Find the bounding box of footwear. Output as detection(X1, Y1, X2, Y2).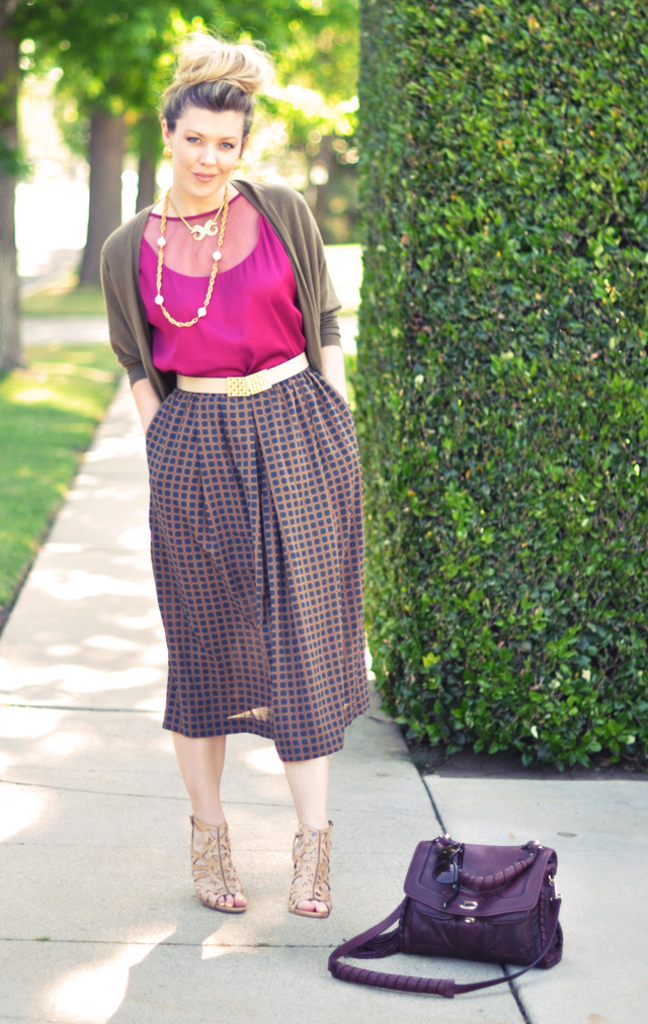
detection(285, 819, 335, 920).
